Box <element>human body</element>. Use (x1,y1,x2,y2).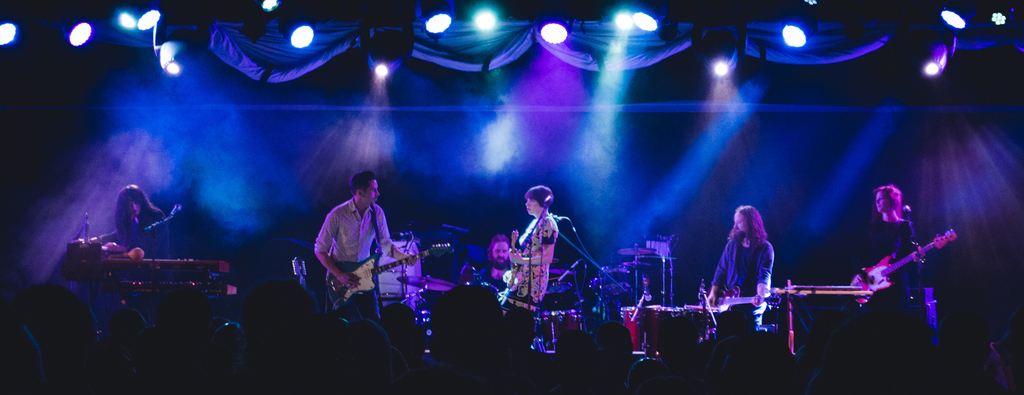
(641,266,689,385).
